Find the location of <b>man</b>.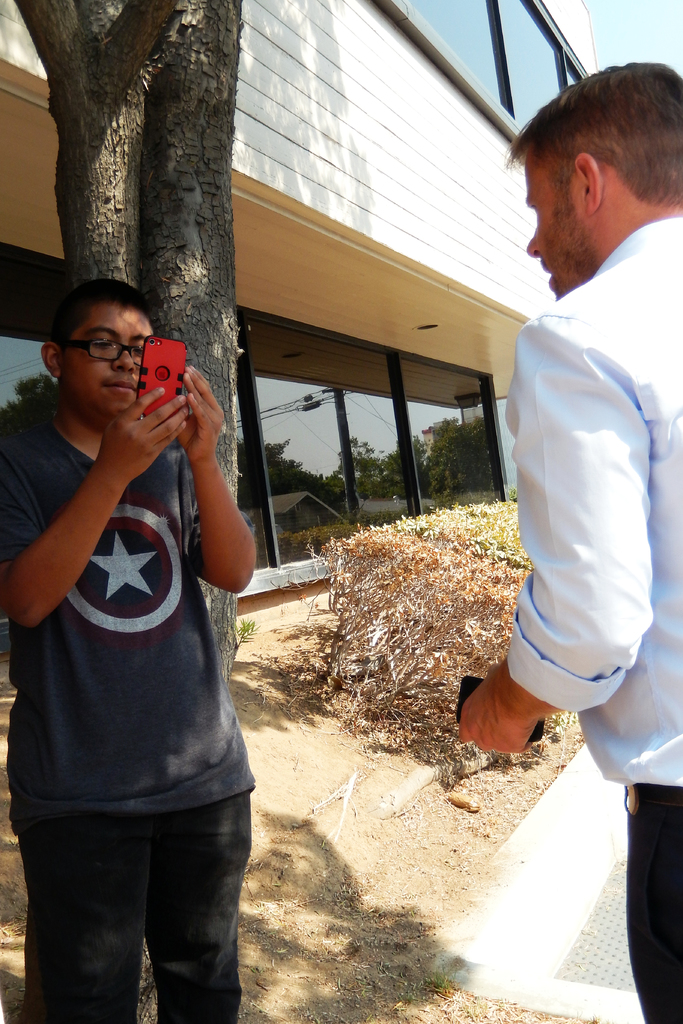
Location: (448, 59, 682, 1023).
